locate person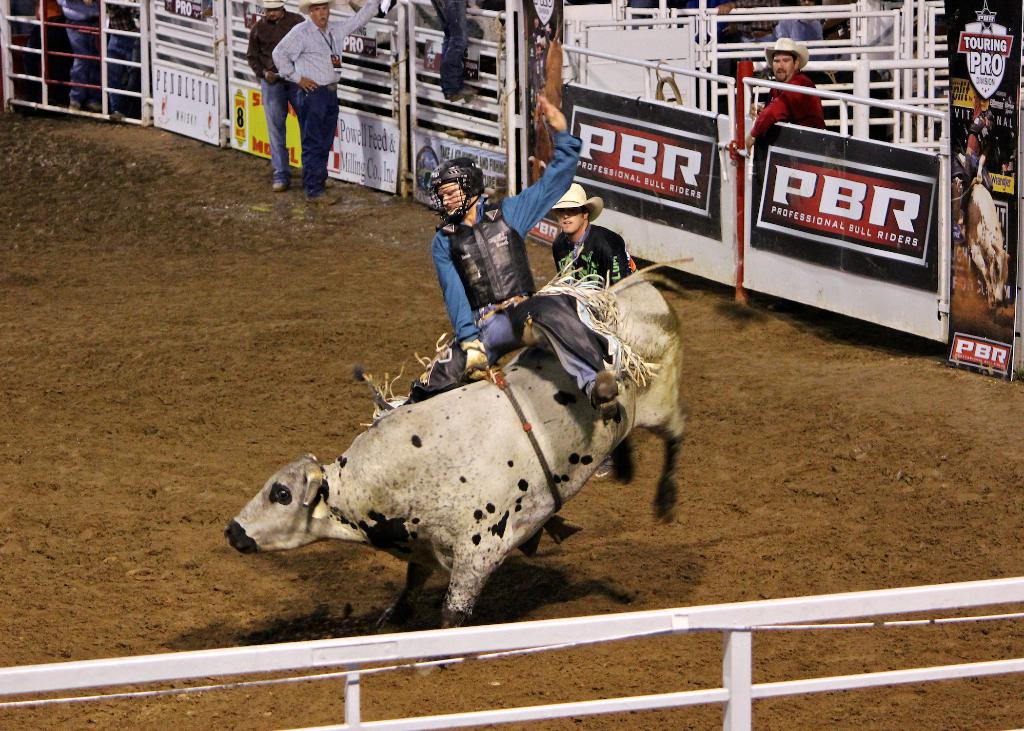
<box>271,0,383,186</box>
